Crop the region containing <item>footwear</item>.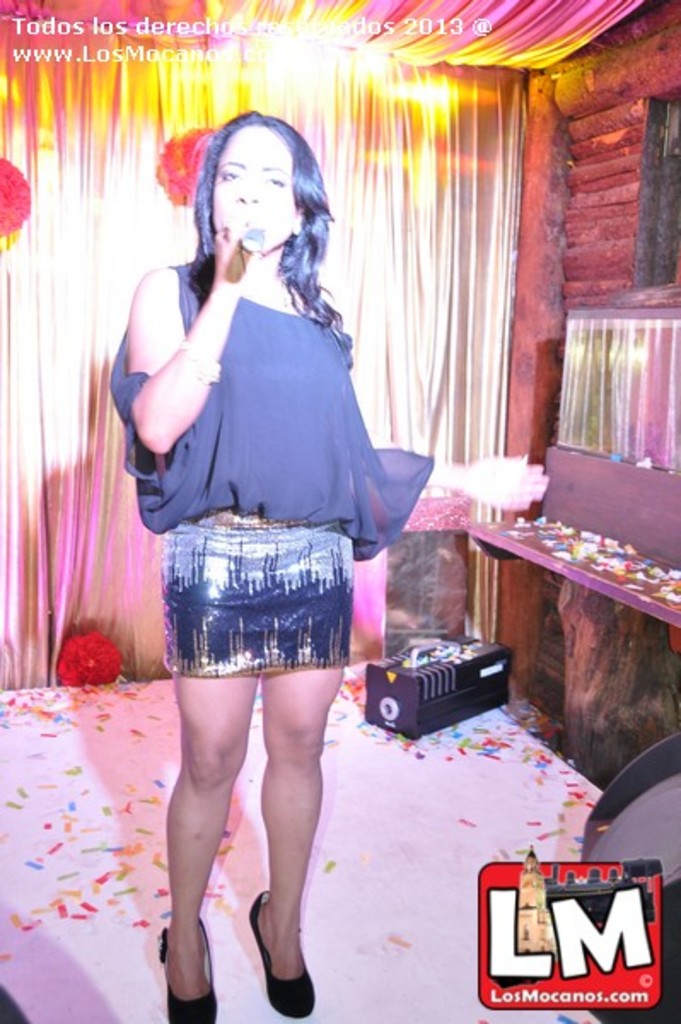
Crop region: crop(253, 913, 316, 1017).
